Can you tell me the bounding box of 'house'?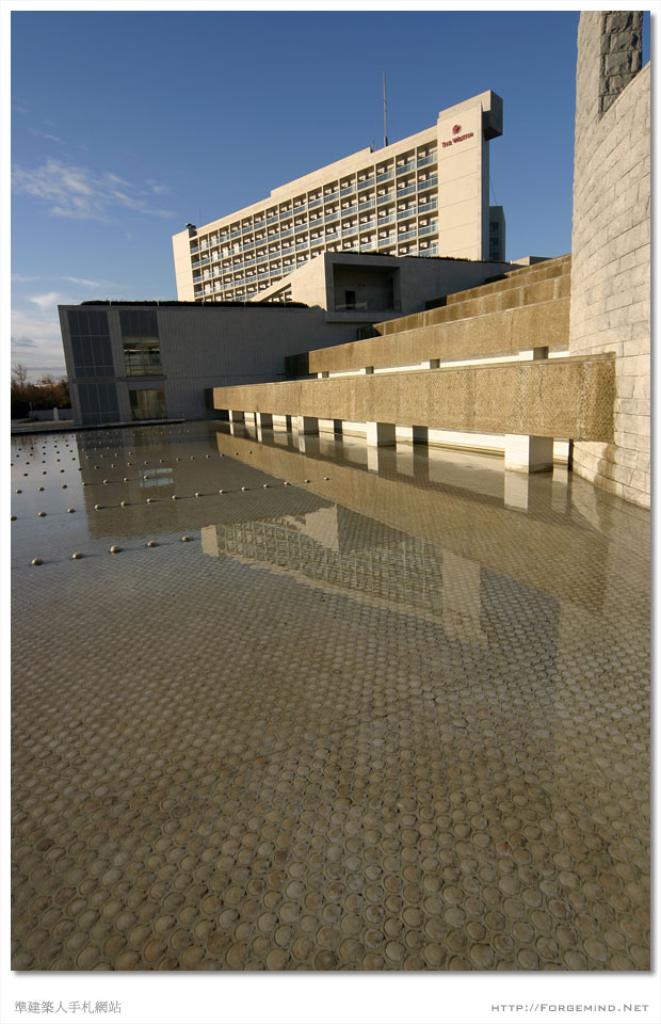
bbox(164, 80, 503, 304).
